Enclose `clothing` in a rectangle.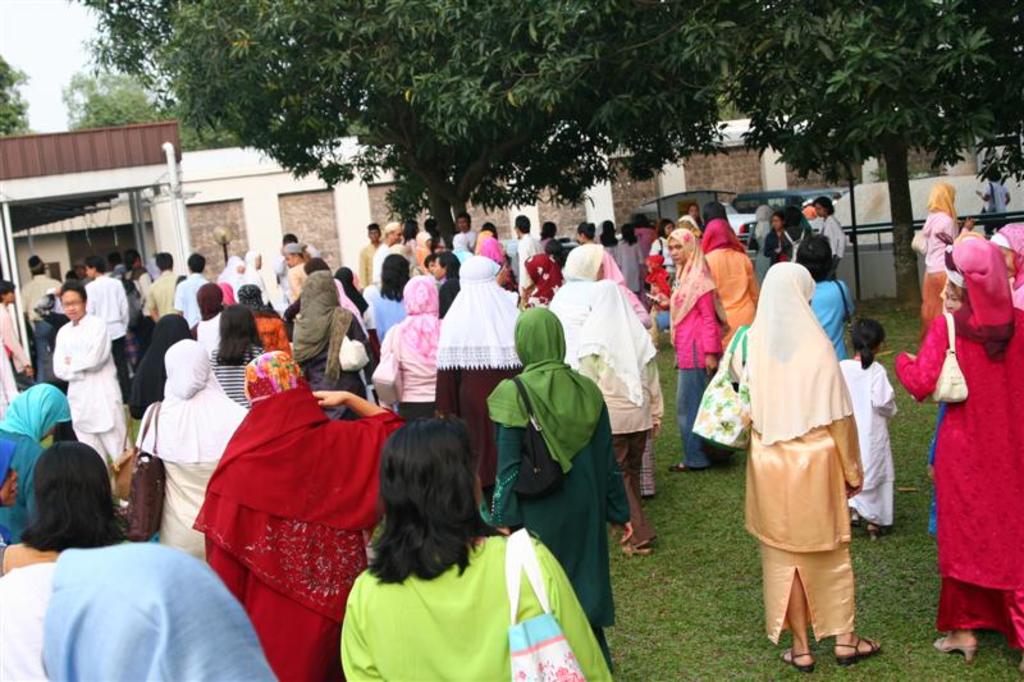
box(202, 351, 410, 681).
